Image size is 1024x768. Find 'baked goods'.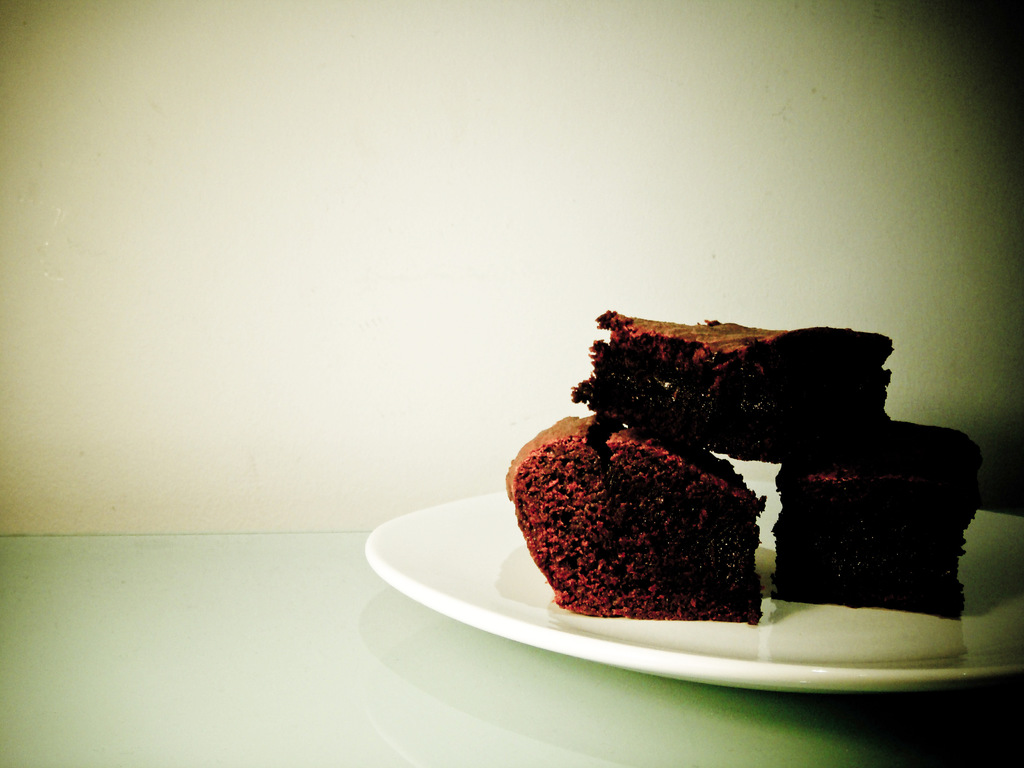
<box>768,414,985,627</box>.
